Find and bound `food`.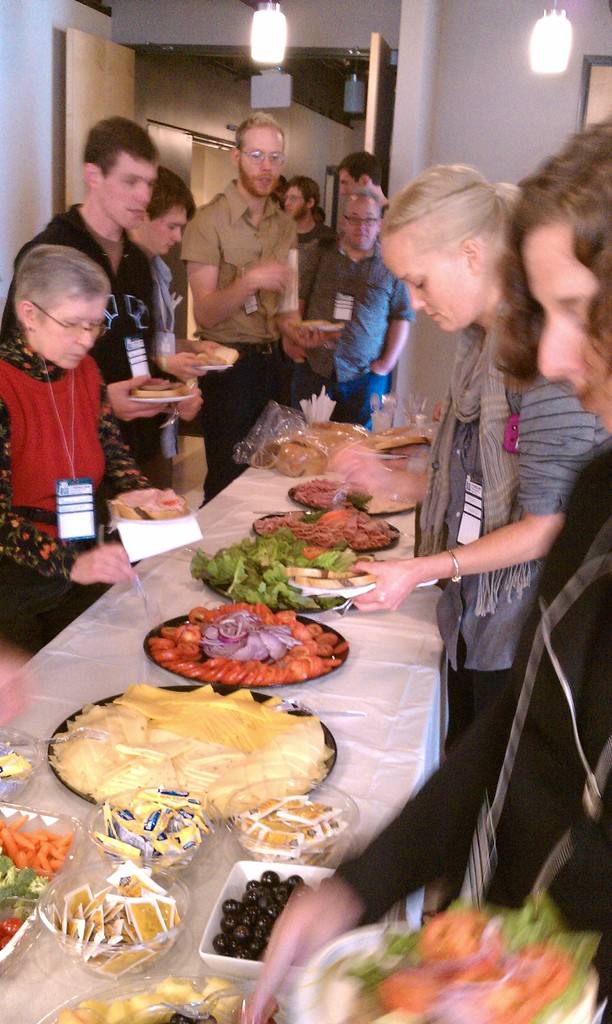
Bound: (3,917,26,934).
